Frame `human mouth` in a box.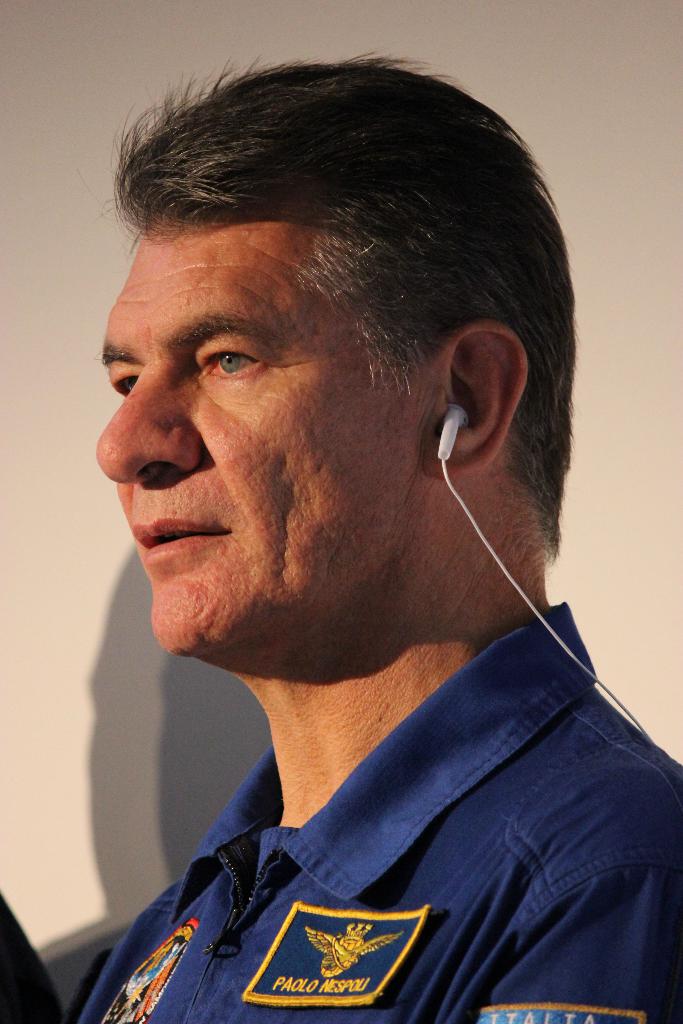
crop(130, 518, 229, 561).
